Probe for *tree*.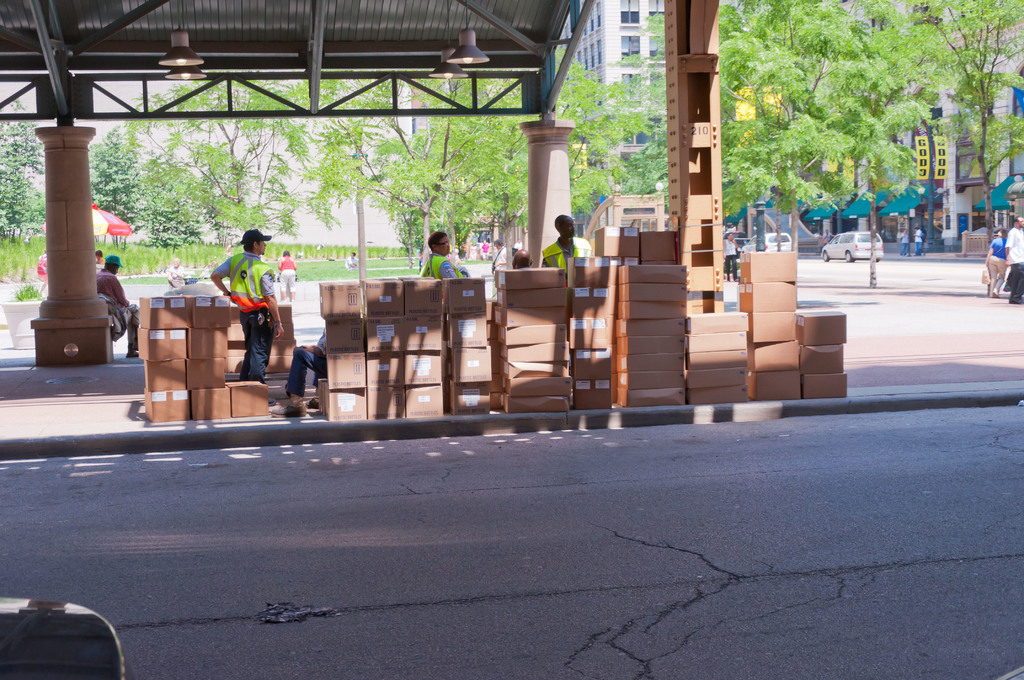
Probe result: detection(140, 159, 218, 269).
